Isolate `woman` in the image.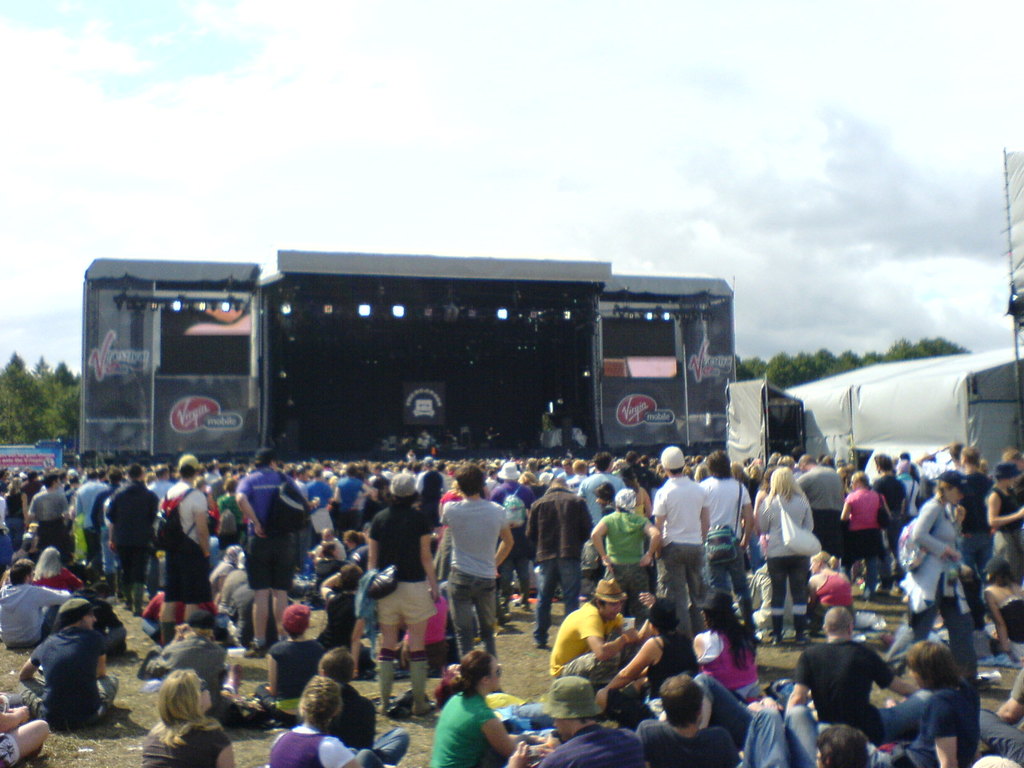
Isolated region: pyautogui.locateOnScreen(840, 470, 879, 600).
